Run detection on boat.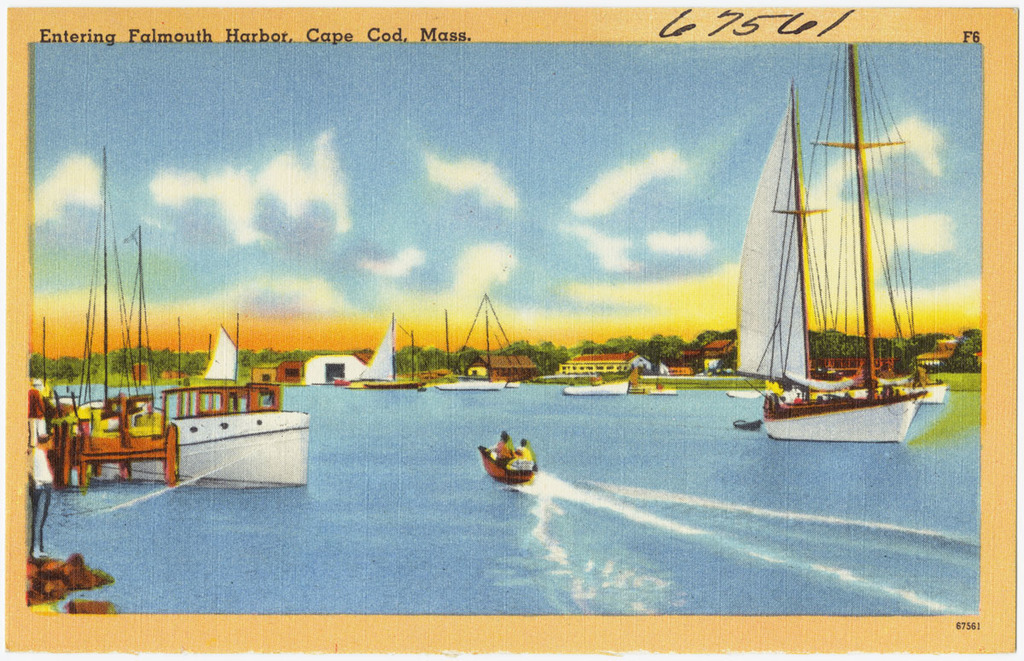
Result: 719:43:992:448.
